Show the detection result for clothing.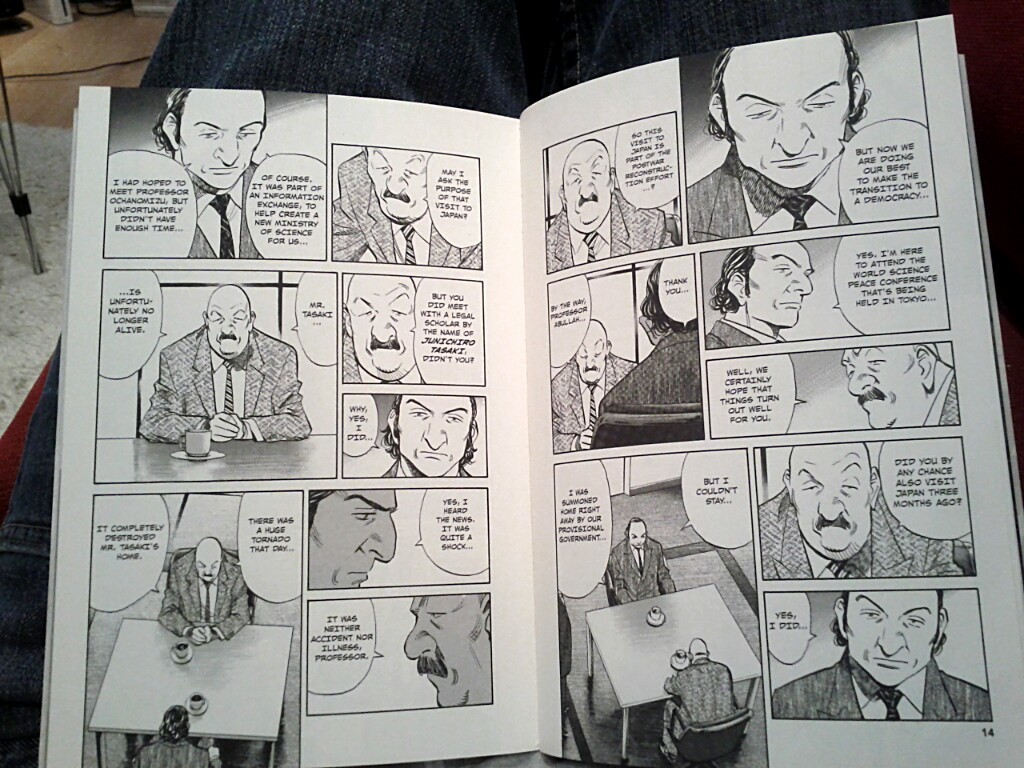
758/496/979/577.
